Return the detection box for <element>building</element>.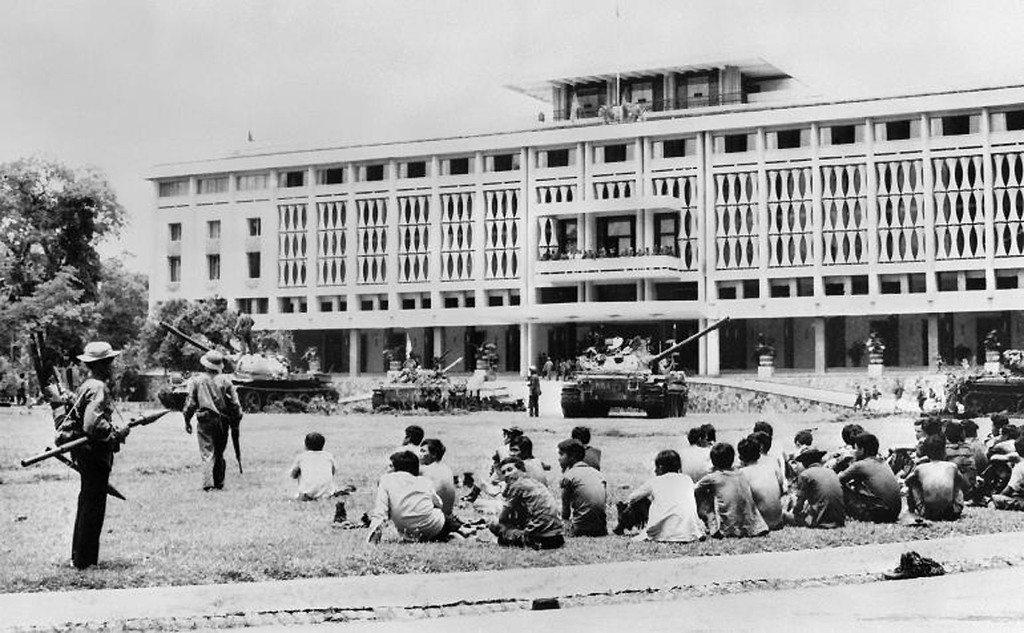
select_region(136, 55, 1023, 376).
